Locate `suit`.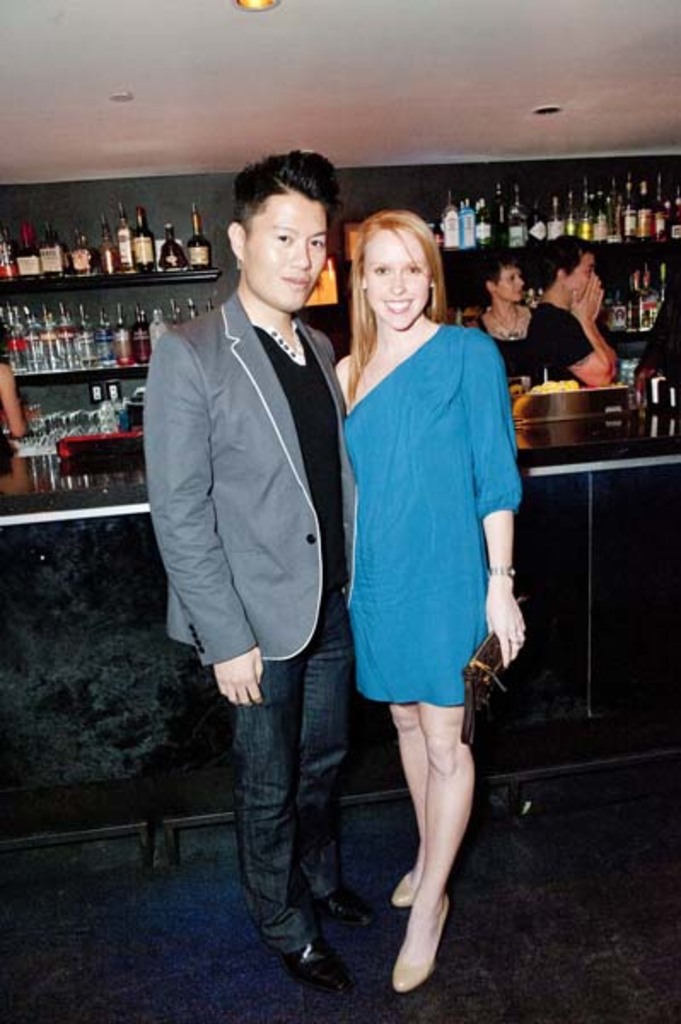
Bounding box: 140, 295, 357, 674.
